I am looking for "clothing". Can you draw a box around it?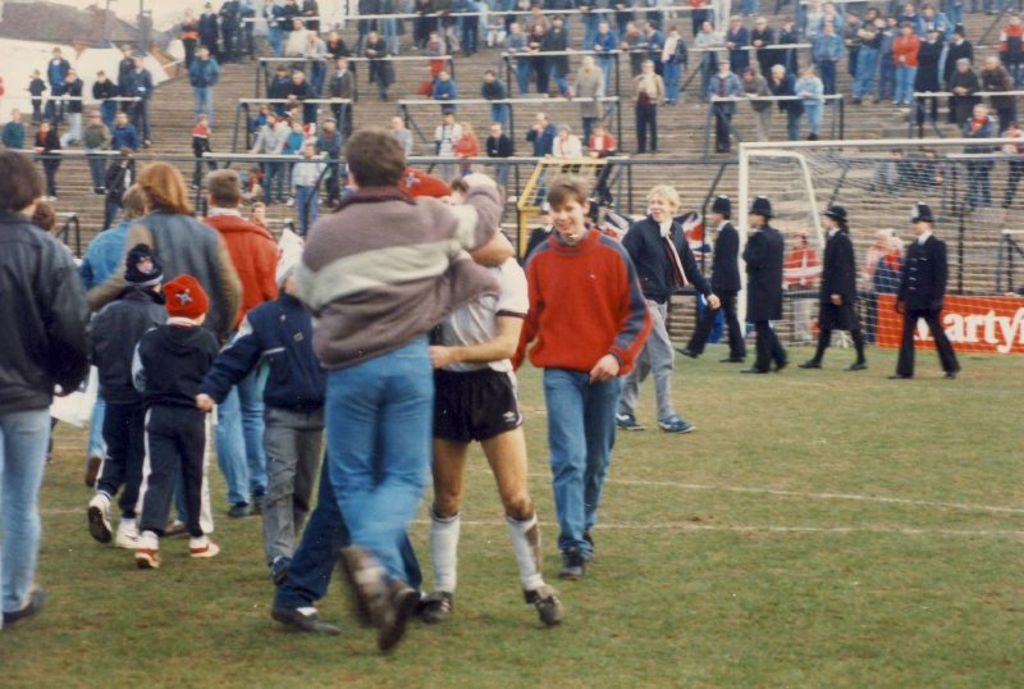
Sure, the bounding box is <region>86, 124, 111, 190</region>.
